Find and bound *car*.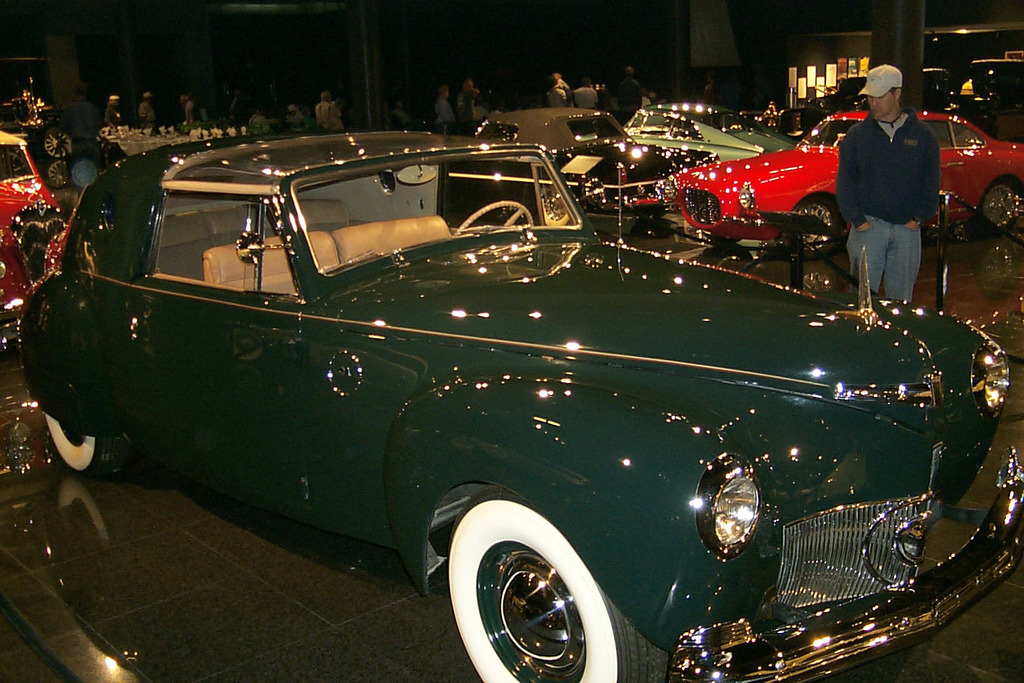
Bound: (0, 55, 119, 154).
